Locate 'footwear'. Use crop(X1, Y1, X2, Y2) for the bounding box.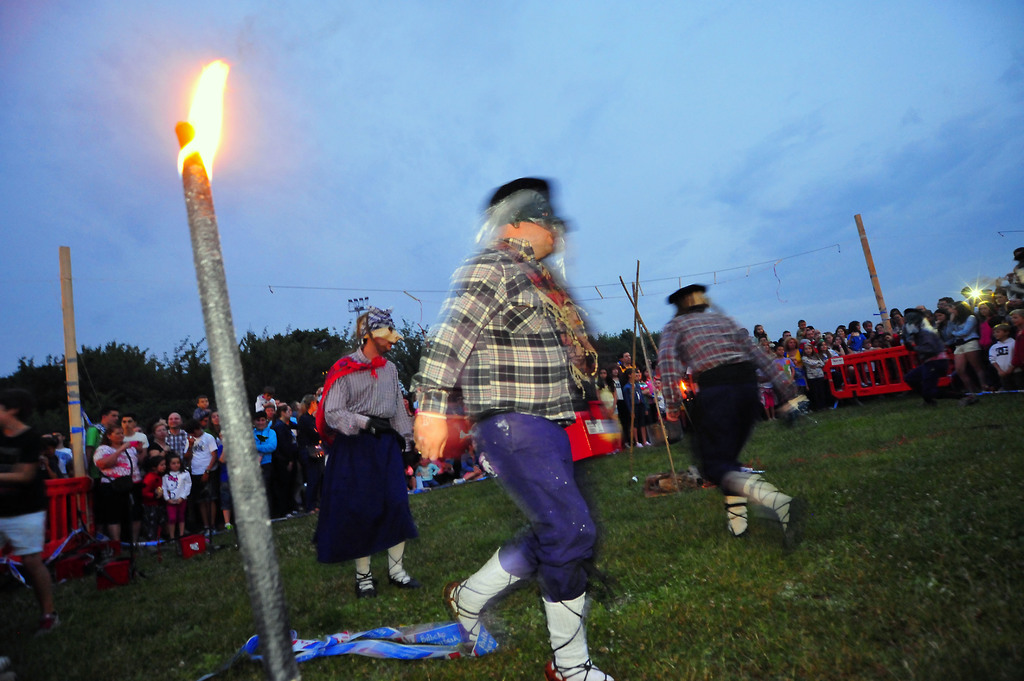
crop(540, 593, 616, 680).
